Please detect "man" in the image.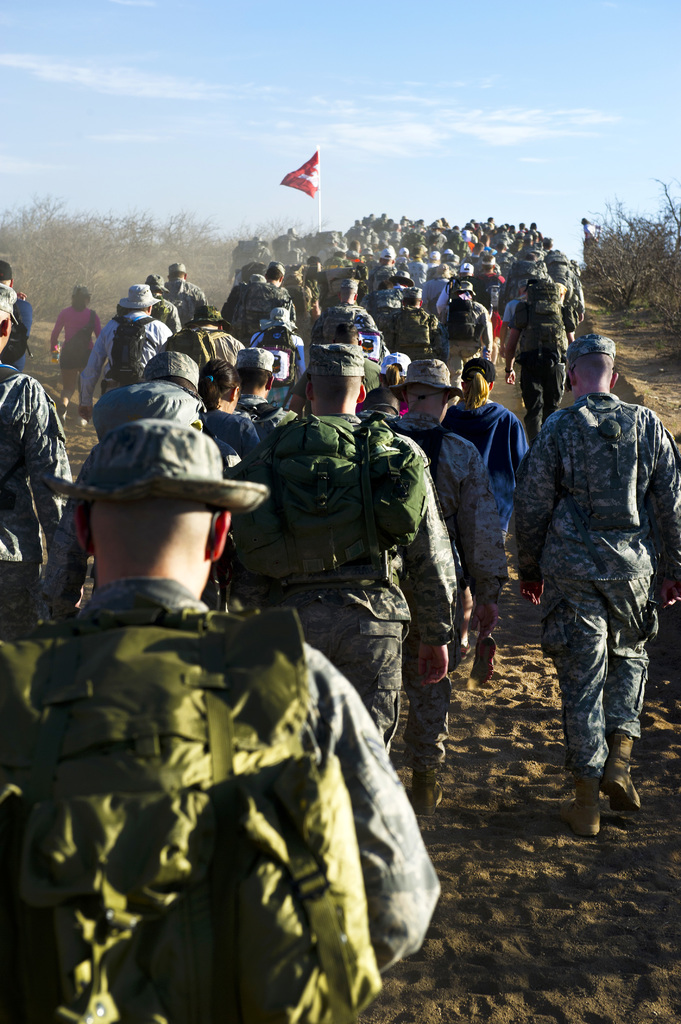
pyautogui.locateOnScreen(383, 356, 508, 772).
